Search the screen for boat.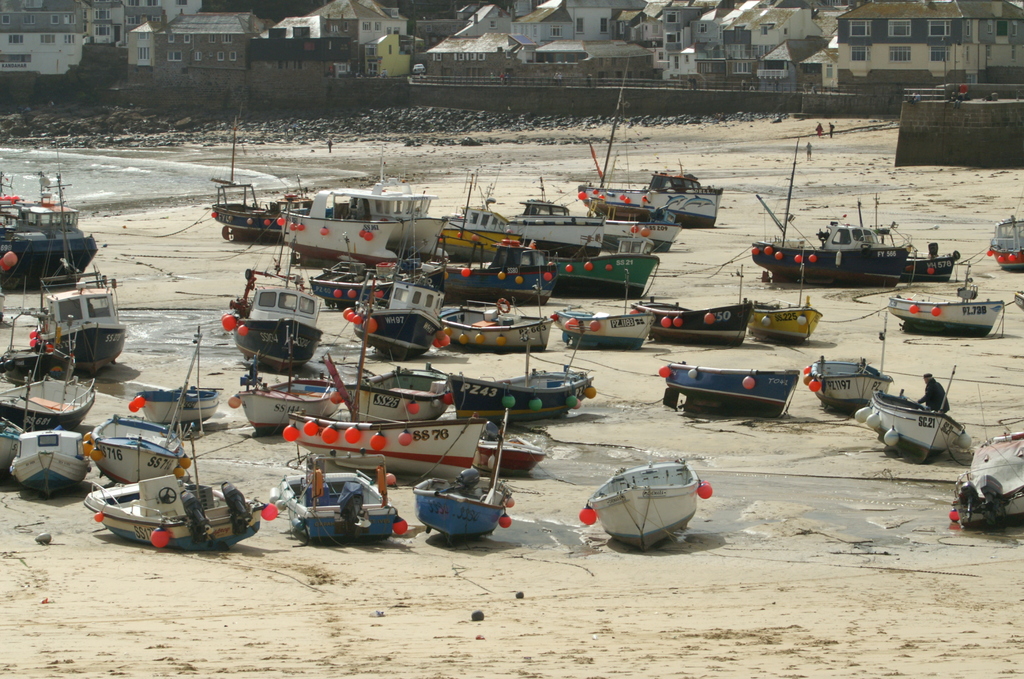
Found at (947, 432, 1023, 526).
